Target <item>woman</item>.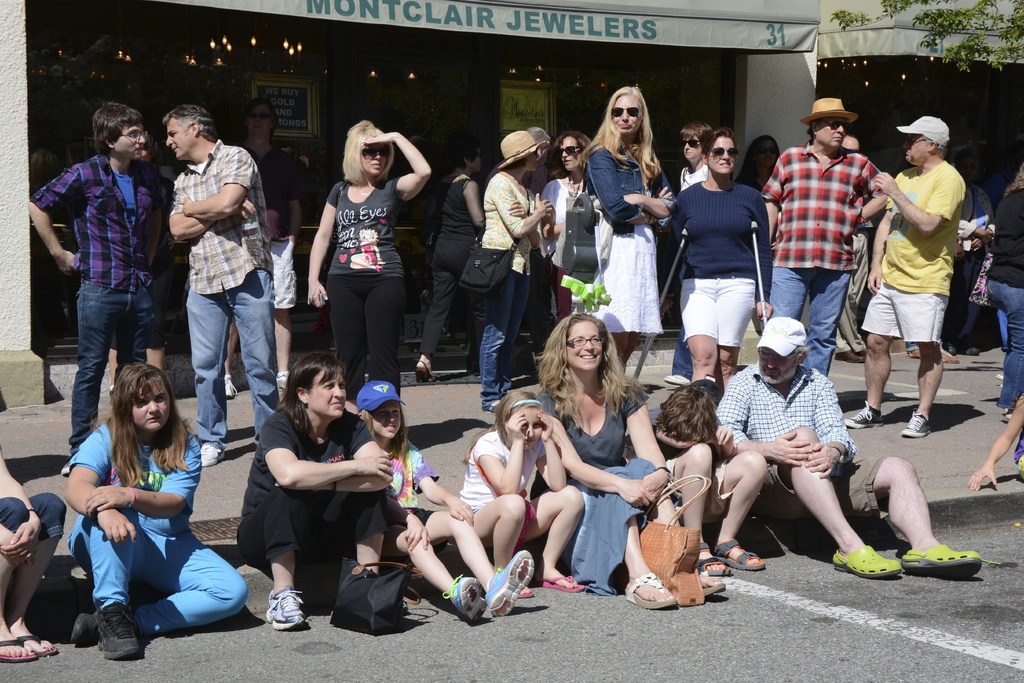
Target region: bbox=(541, 129, 593, 324).
